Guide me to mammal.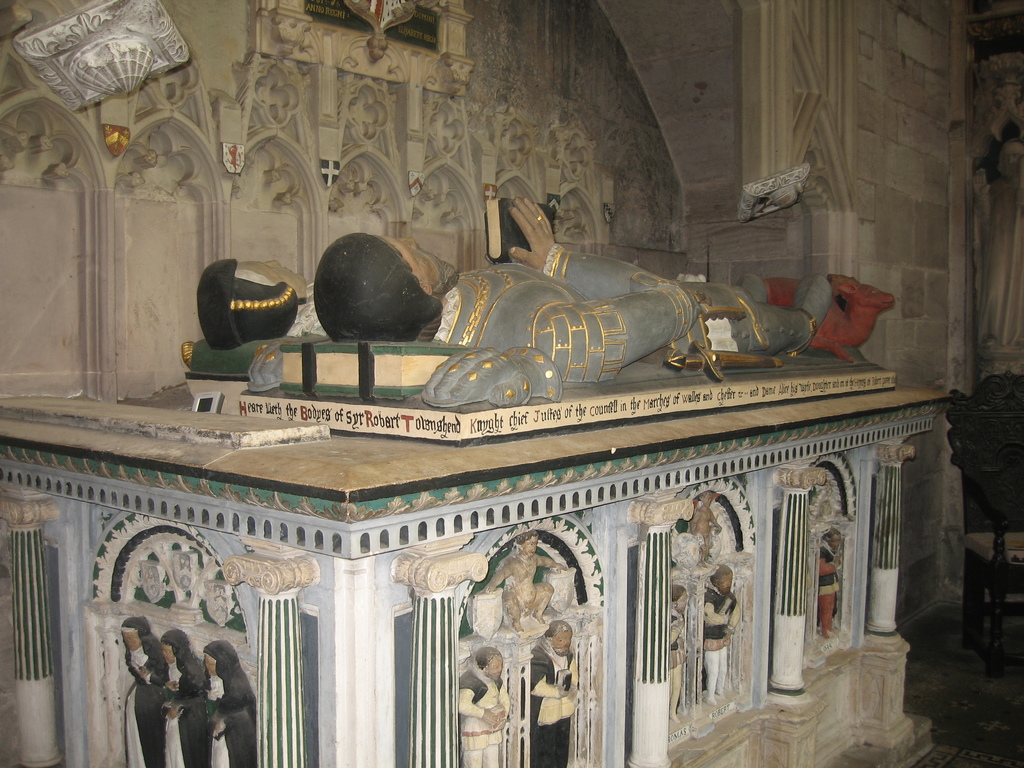
Guidance: 197:637:260:767.
